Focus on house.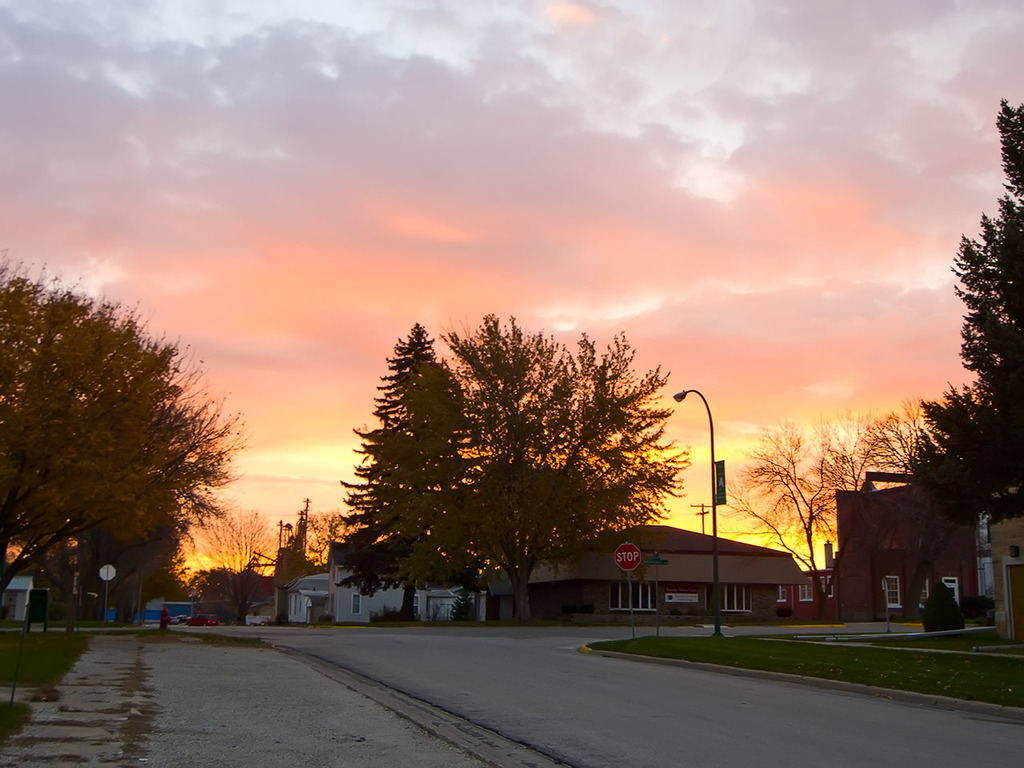
Focused at 284 573 328 625.
